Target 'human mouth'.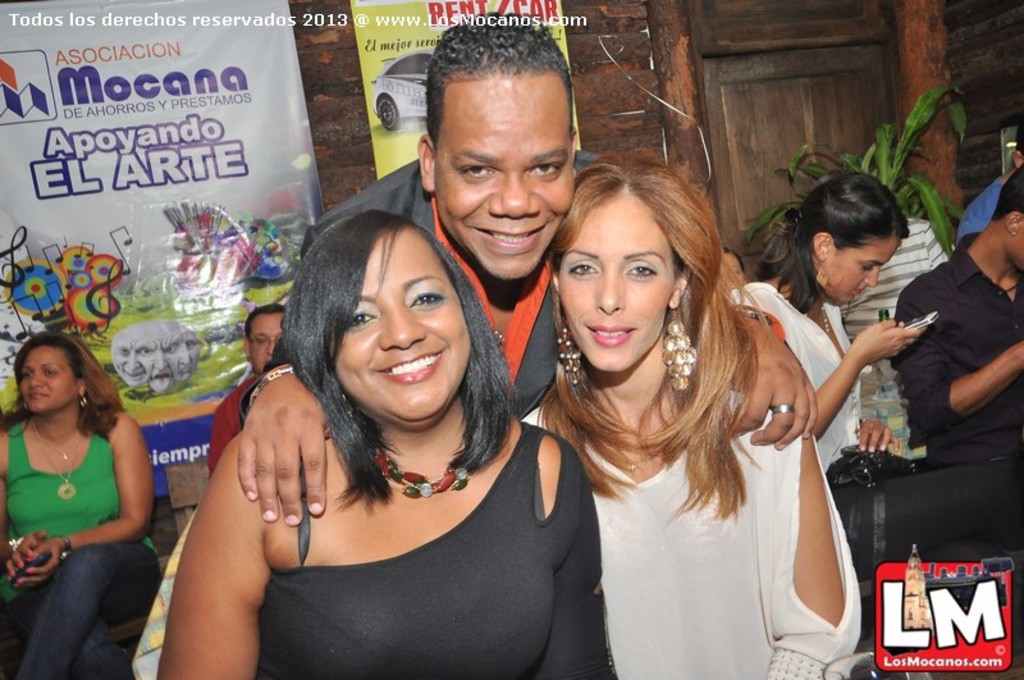
Target region: pyautogui.locateOnScreen(471, 223, 545, 250).
